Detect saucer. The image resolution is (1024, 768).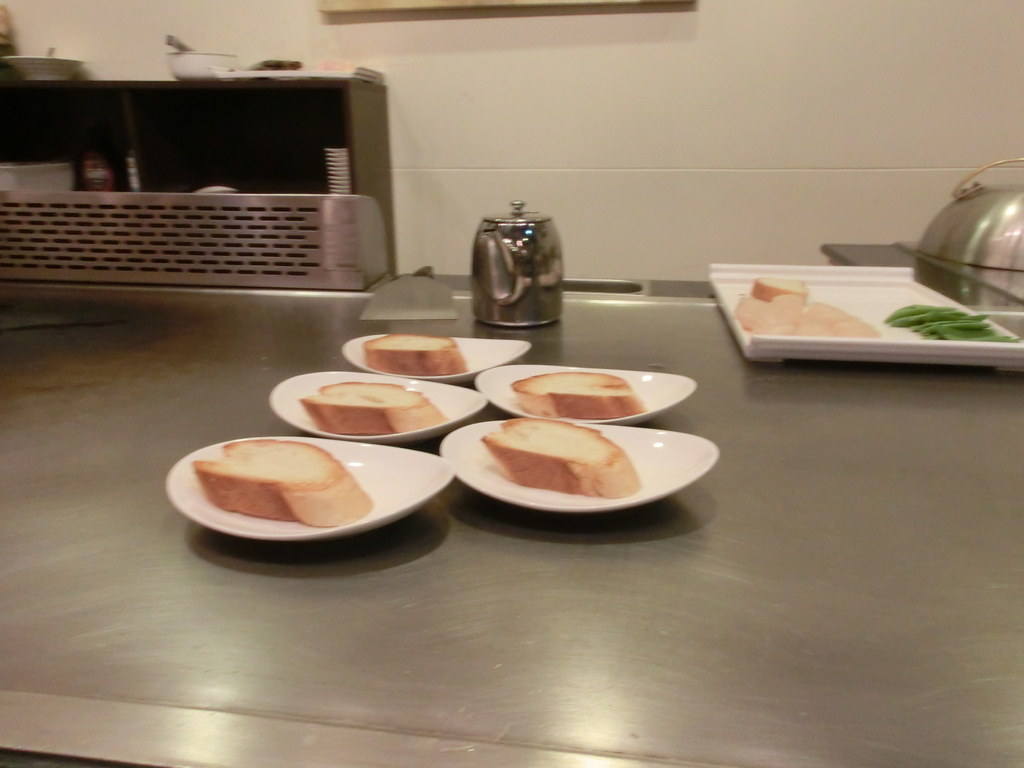
[269,368,488,441].
